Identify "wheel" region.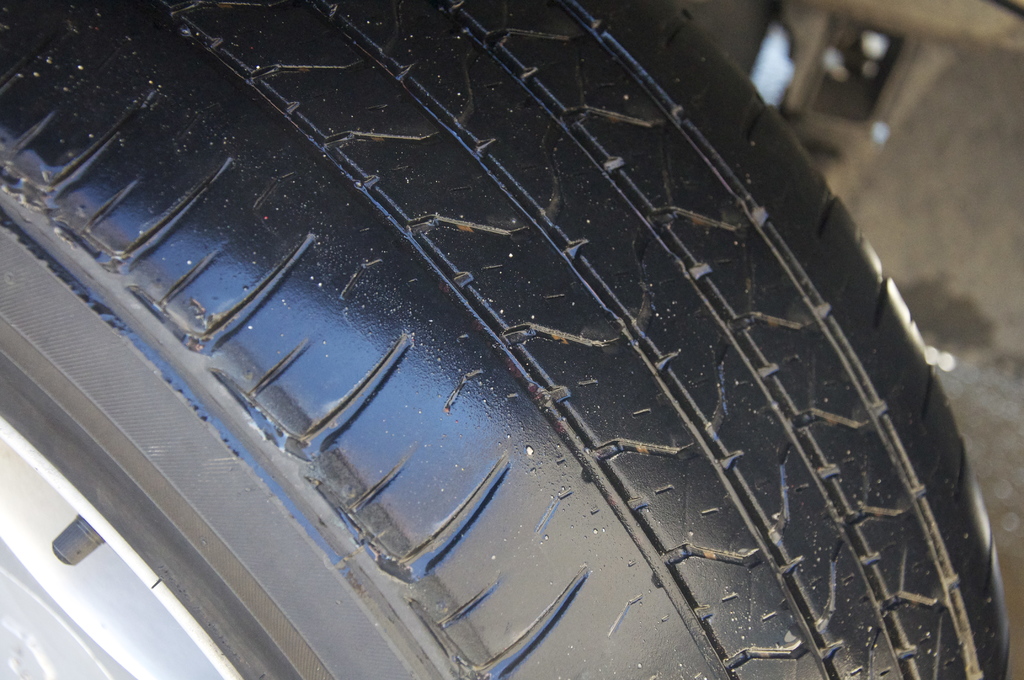
Region: (0, 2, 1012, 679).
